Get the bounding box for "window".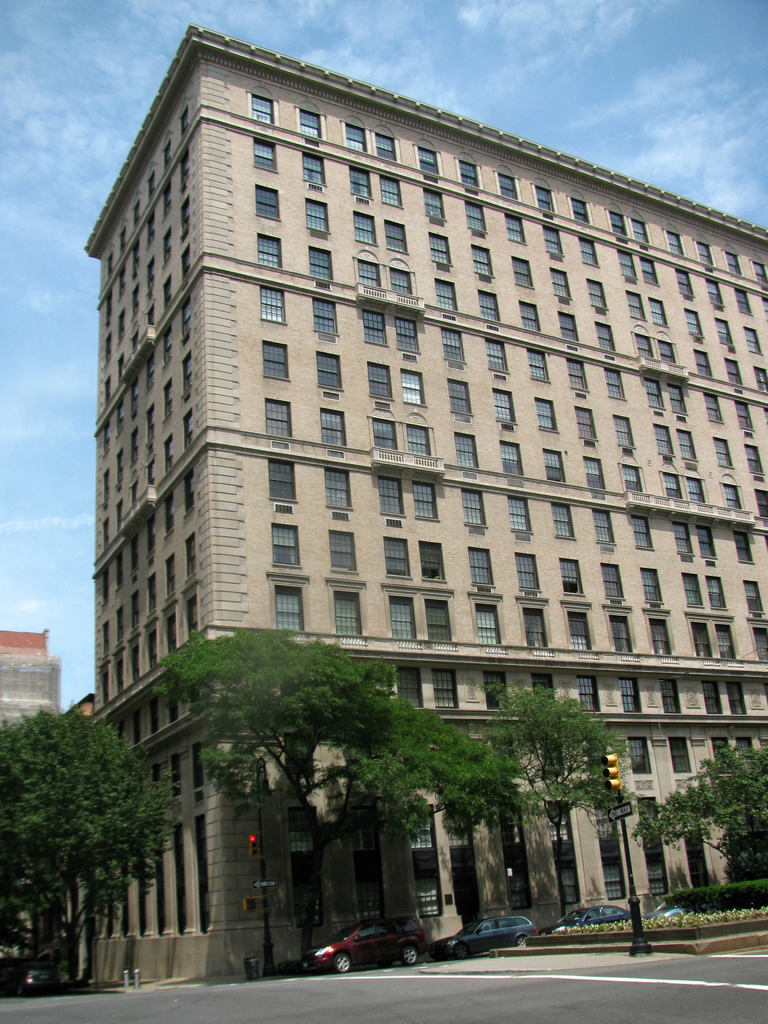
x1=628 y1=218 x2=646 y2=244.
